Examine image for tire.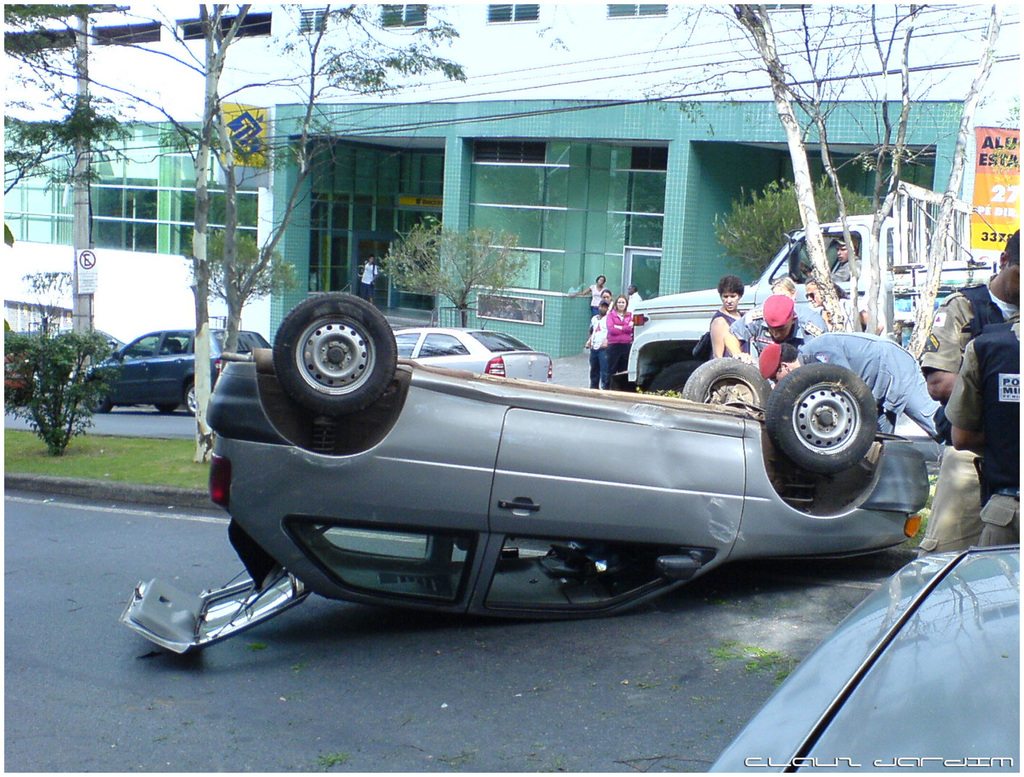
Examination result: x1=253, y1=288, x2=407, y2=445.
